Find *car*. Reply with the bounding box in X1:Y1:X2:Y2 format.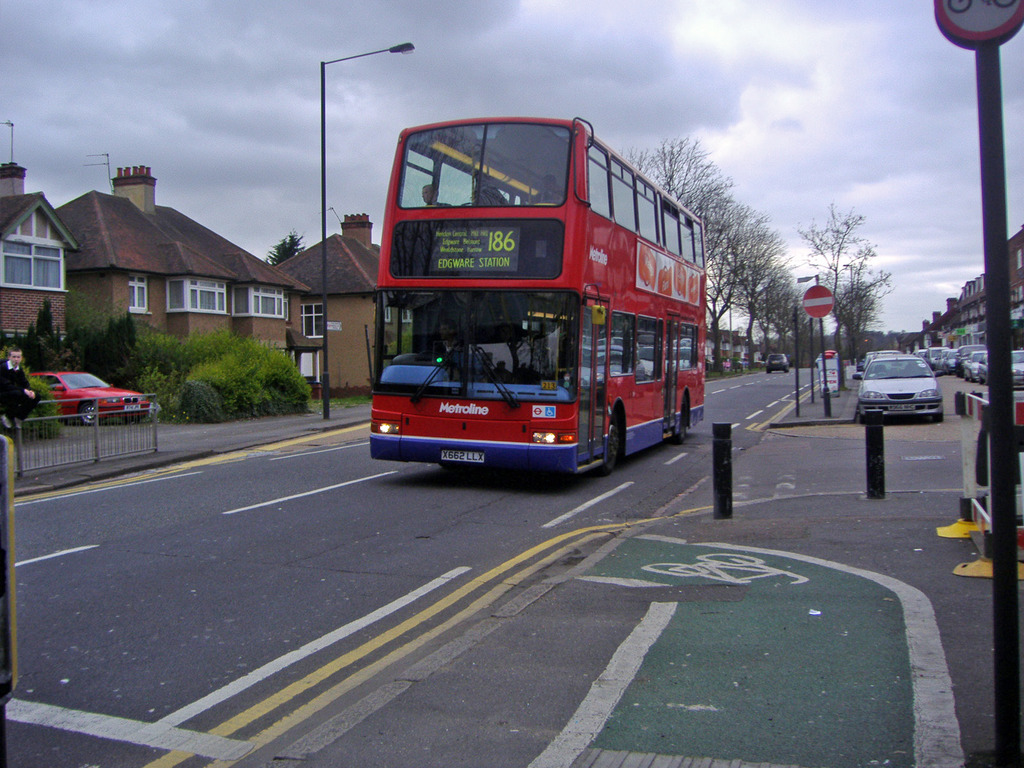
765:351:788:375.
